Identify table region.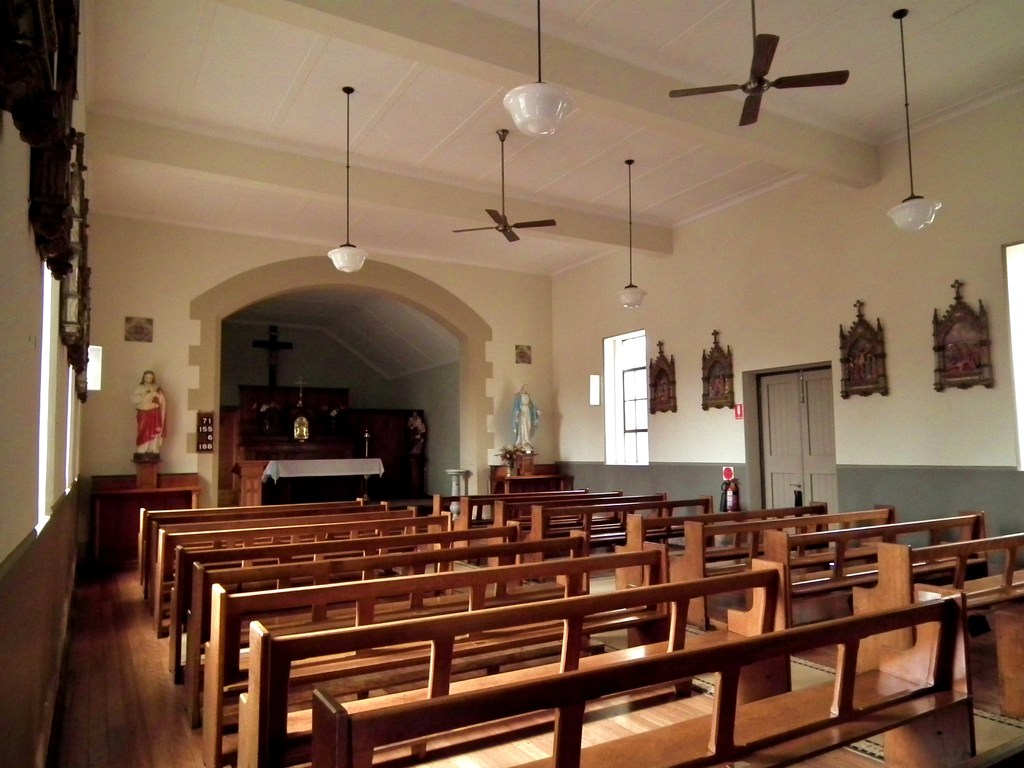
Region: {"x1": 232, "y1": 440, "x2": 388, "y2": 507}.
